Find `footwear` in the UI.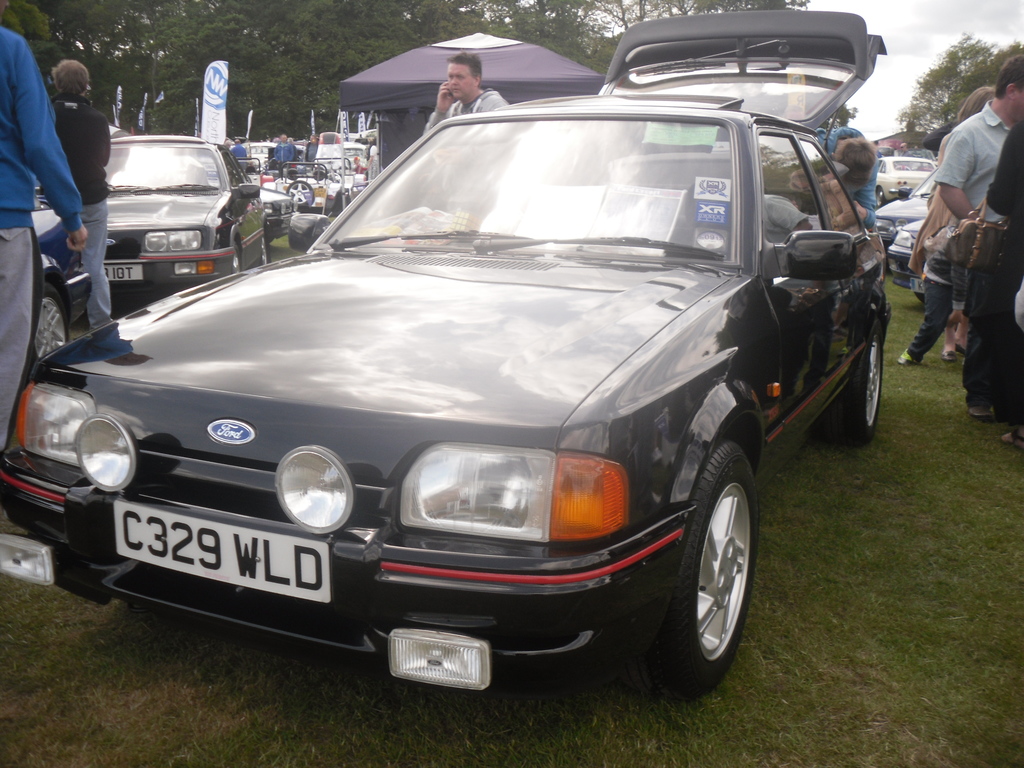
UI element at (left=968, top=405, right=995, bottom=417).
